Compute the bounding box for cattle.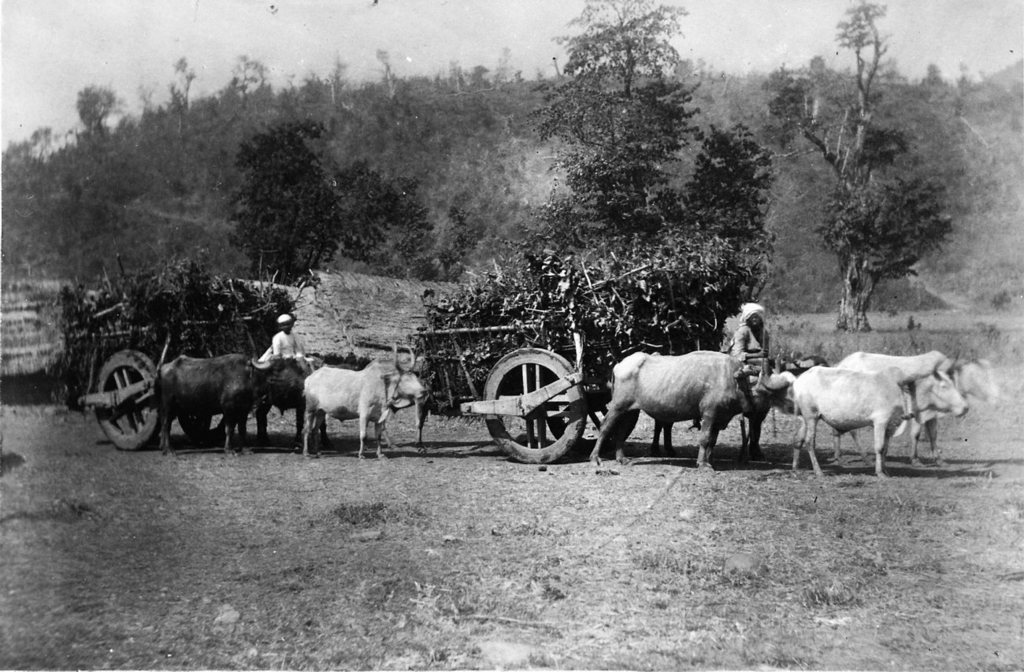
{"x1": 836, "y1": 349, "x2": 1000, "y2": 467}.
